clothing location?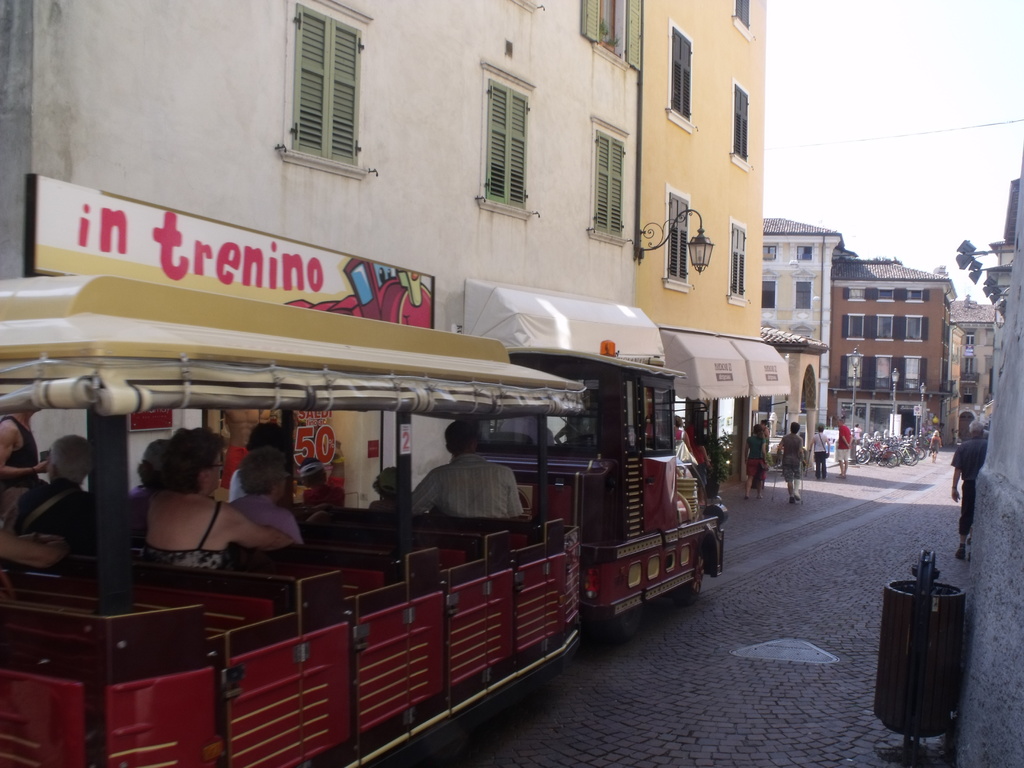
region(808, 433, 828, 479)
